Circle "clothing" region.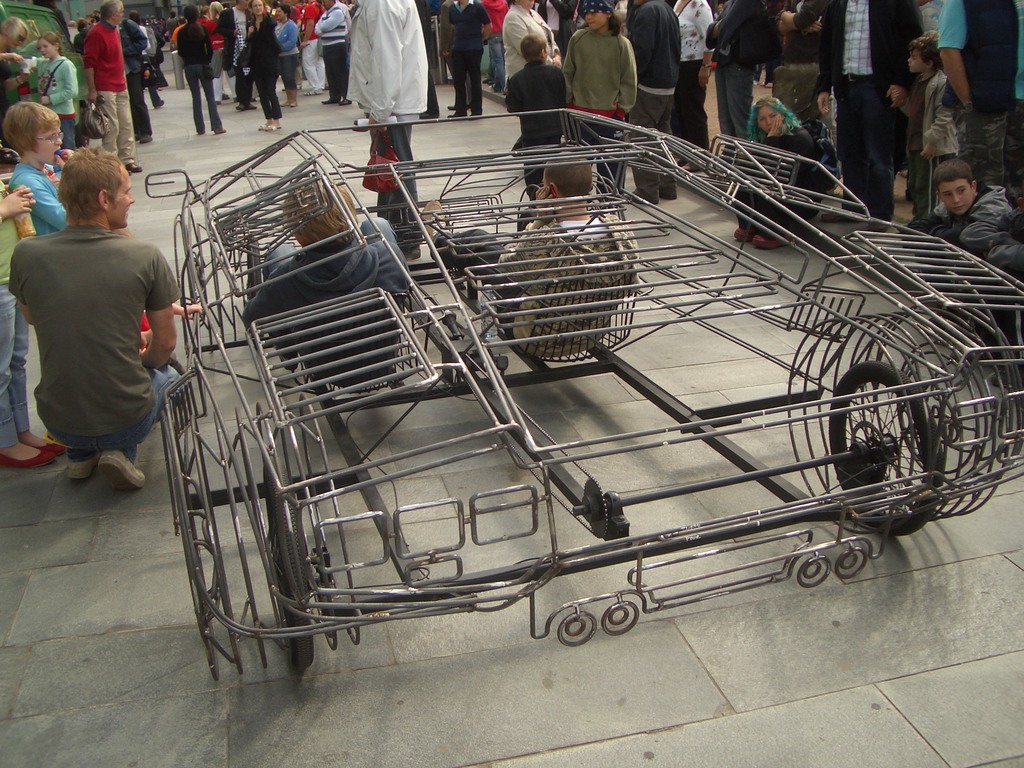
Region: box=[447, 0, 493, 108].
